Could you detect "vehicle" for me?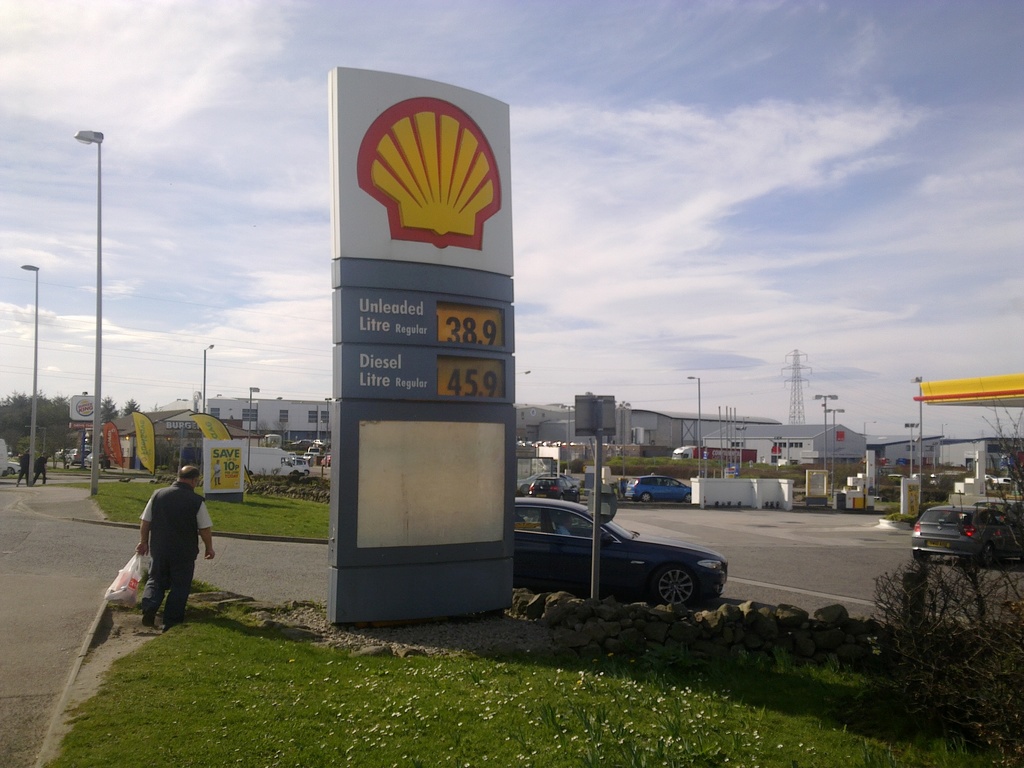
Detection result: left=320, top=452, right=334, bottom=468.
